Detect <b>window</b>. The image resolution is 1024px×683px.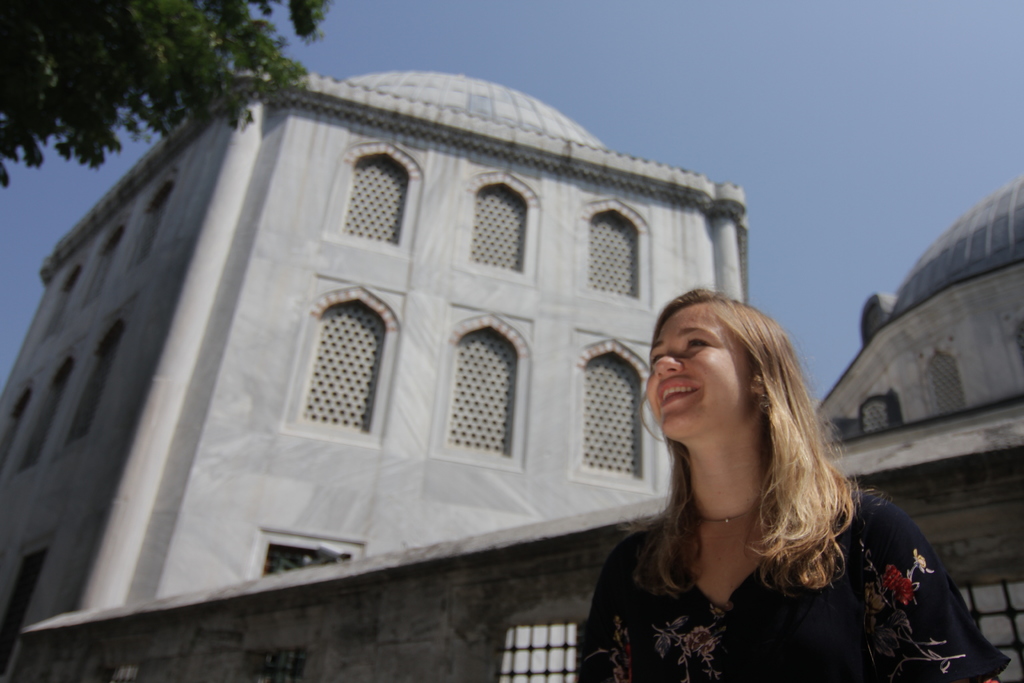
<box>134,177,175,259</box>.
